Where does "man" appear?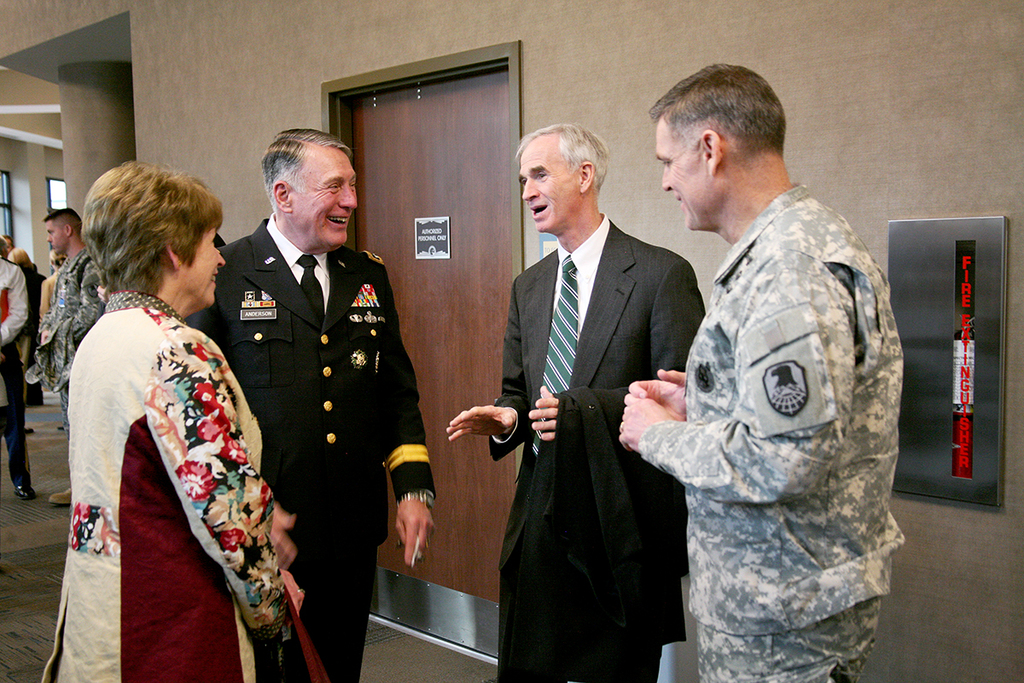
Appears at left=465, top=109, right=704, bottom=671.
